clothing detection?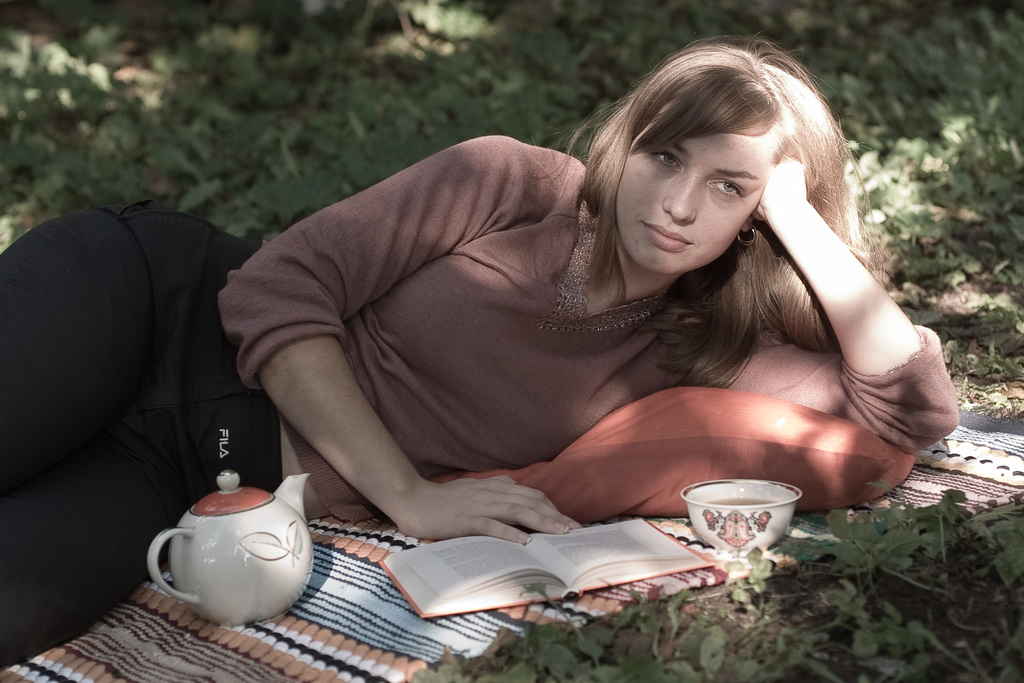
select_region(1, 108, 974, 682)
